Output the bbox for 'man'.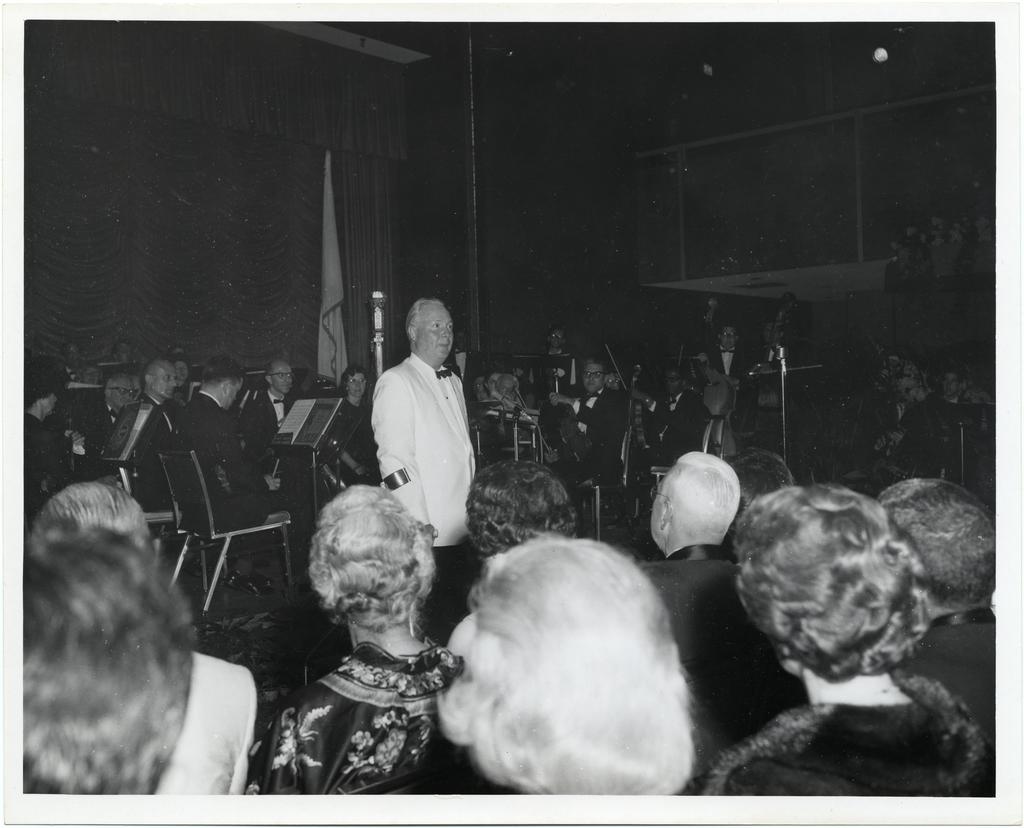
crop(876, 475, 995, 751).
